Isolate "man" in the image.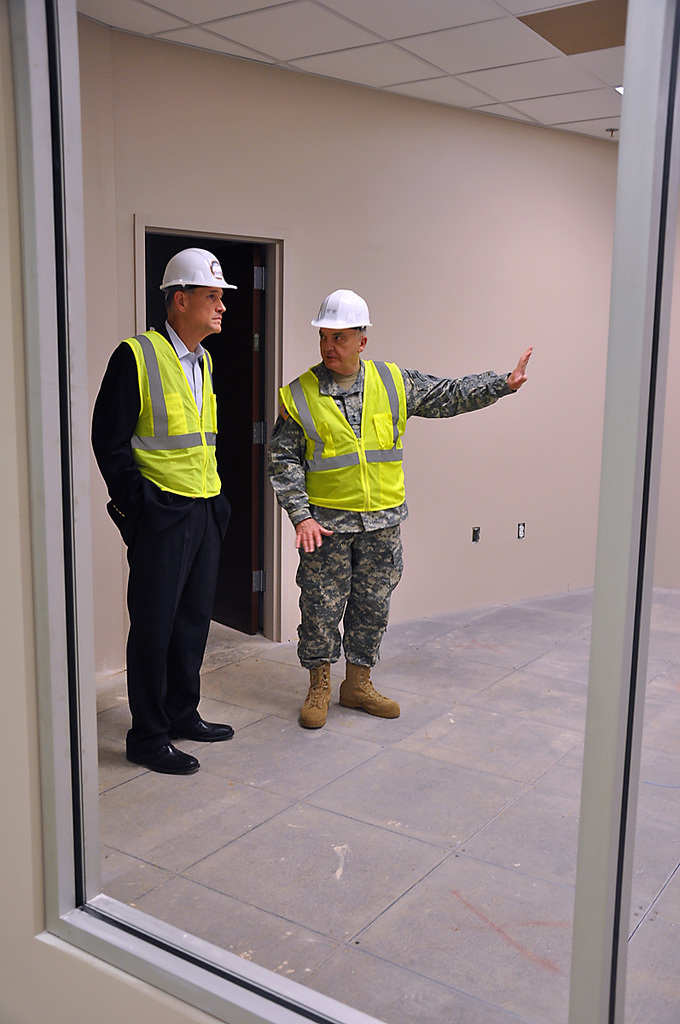
Isolated region: region(83, 251, 235, 780).
